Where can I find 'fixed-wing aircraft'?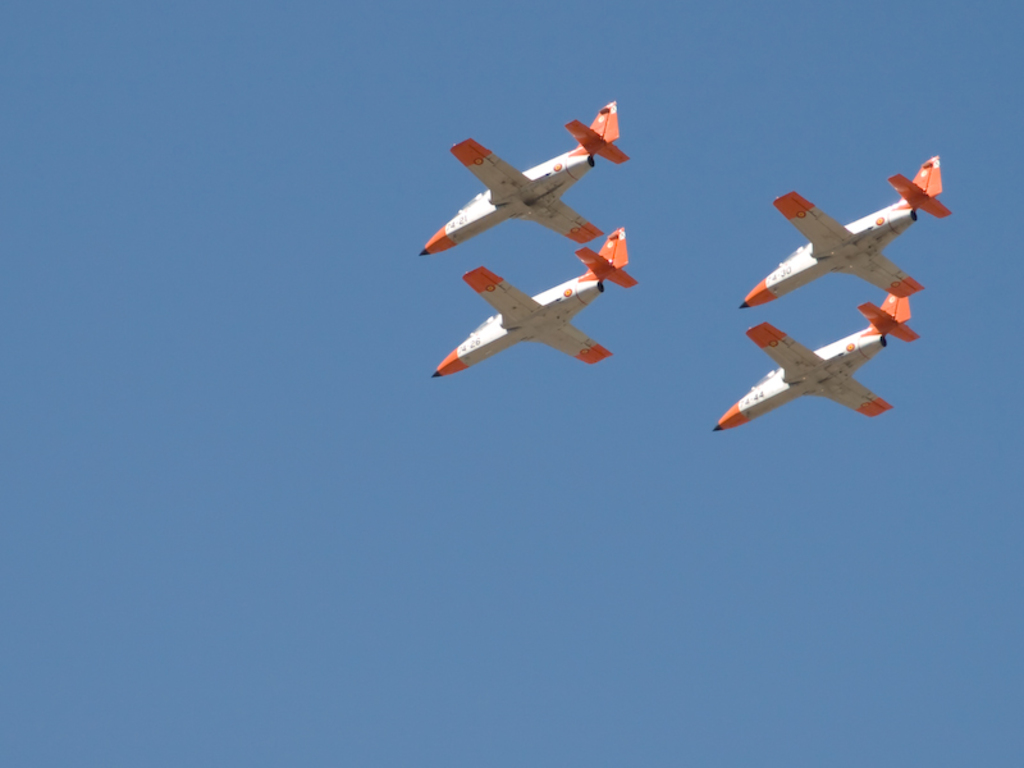
You can find it at 413,97,630,253.
